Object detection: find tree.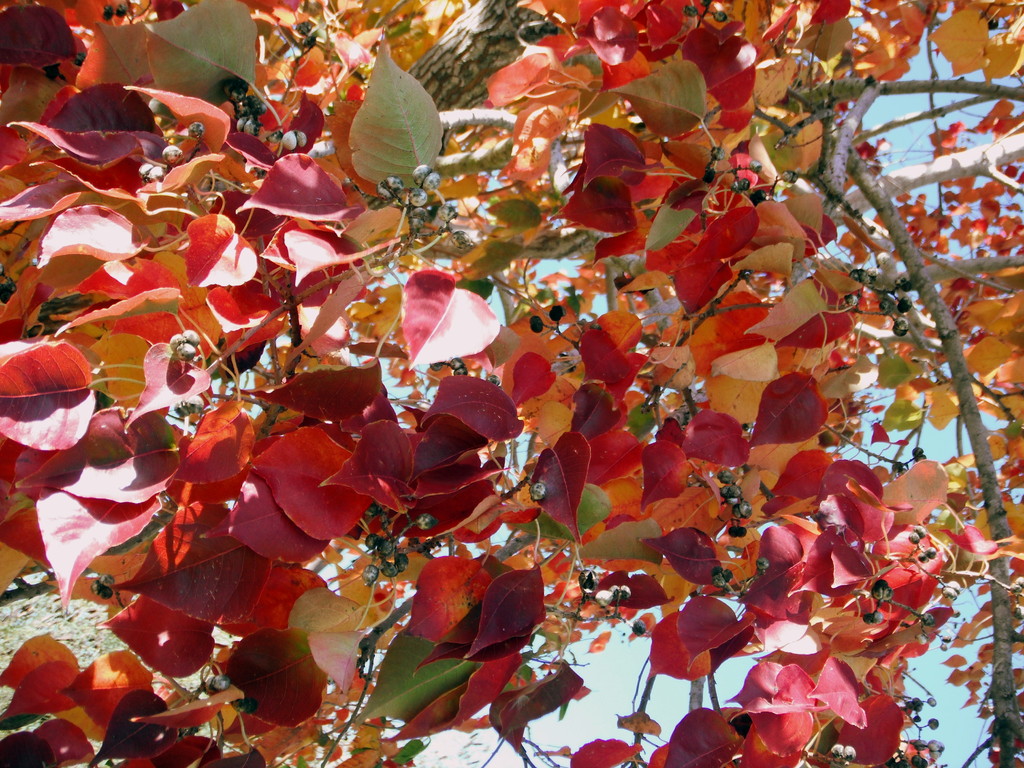
Rect(0, 0, 993, 767).
